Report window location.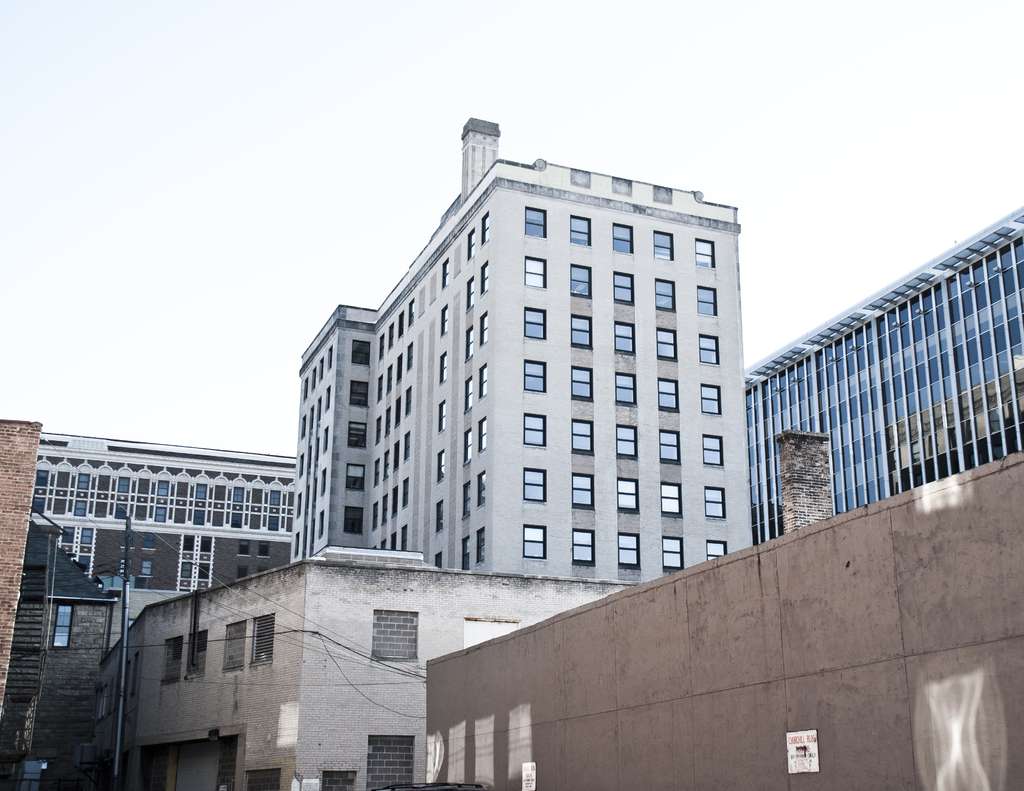
Report: left=524, top=469, right=547, bottom=502.
